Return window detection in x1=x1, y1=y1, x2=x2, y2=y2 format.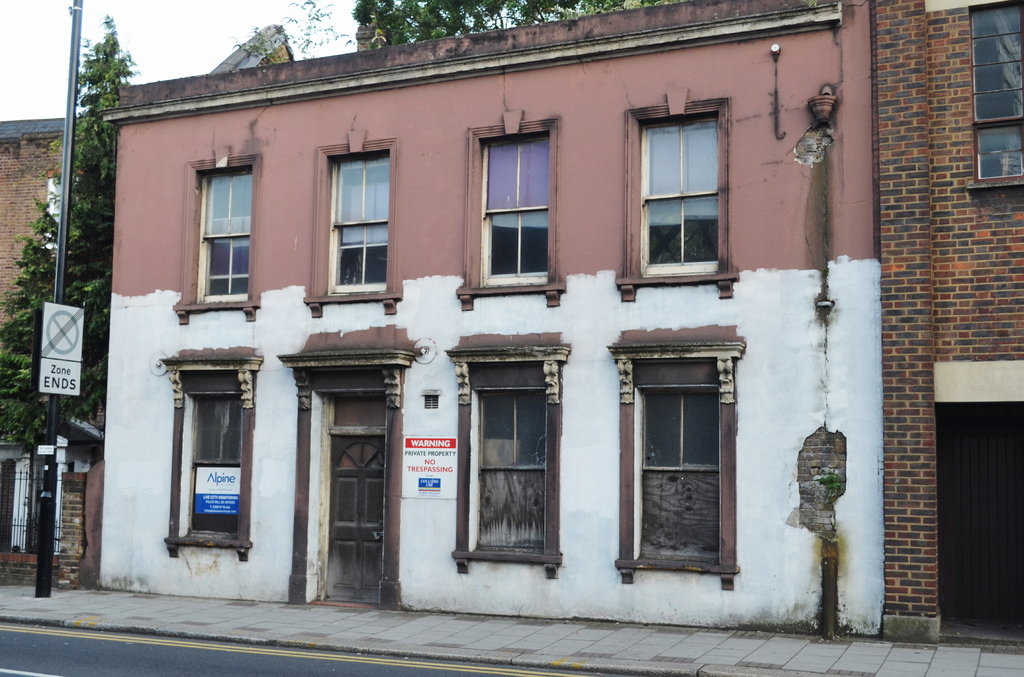
x1=453, y1=110, x2=564, y2=308.
